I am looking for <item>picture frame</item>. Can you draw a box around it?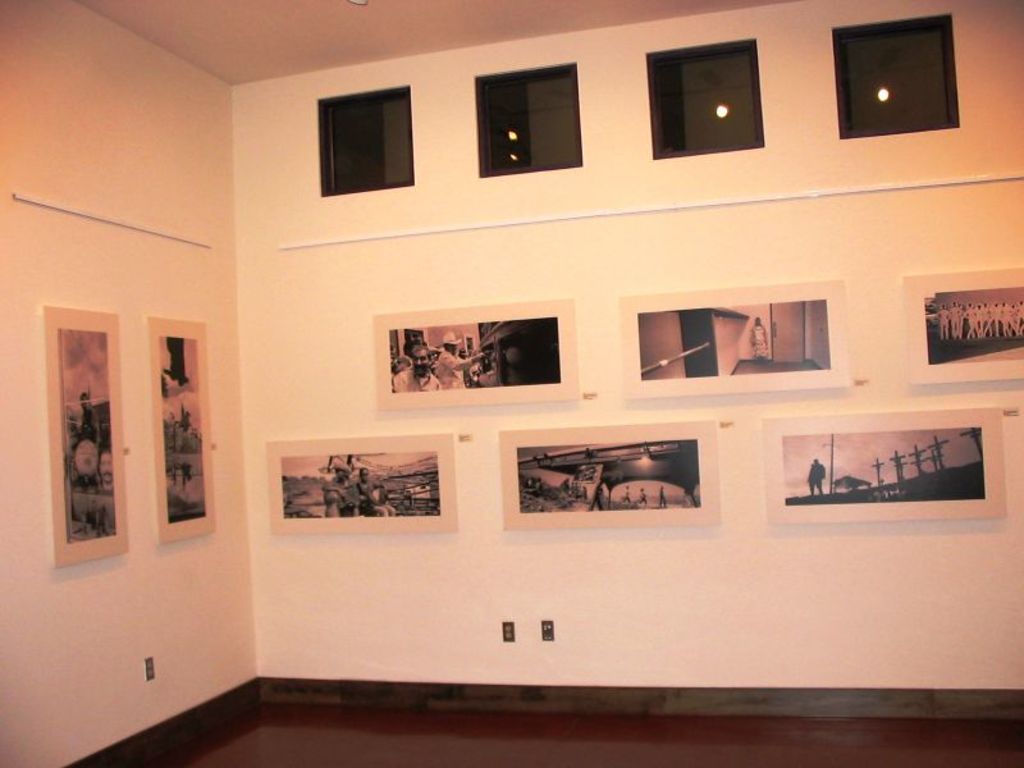
Sure, the bounding box is [150, 315, 212, 539].
